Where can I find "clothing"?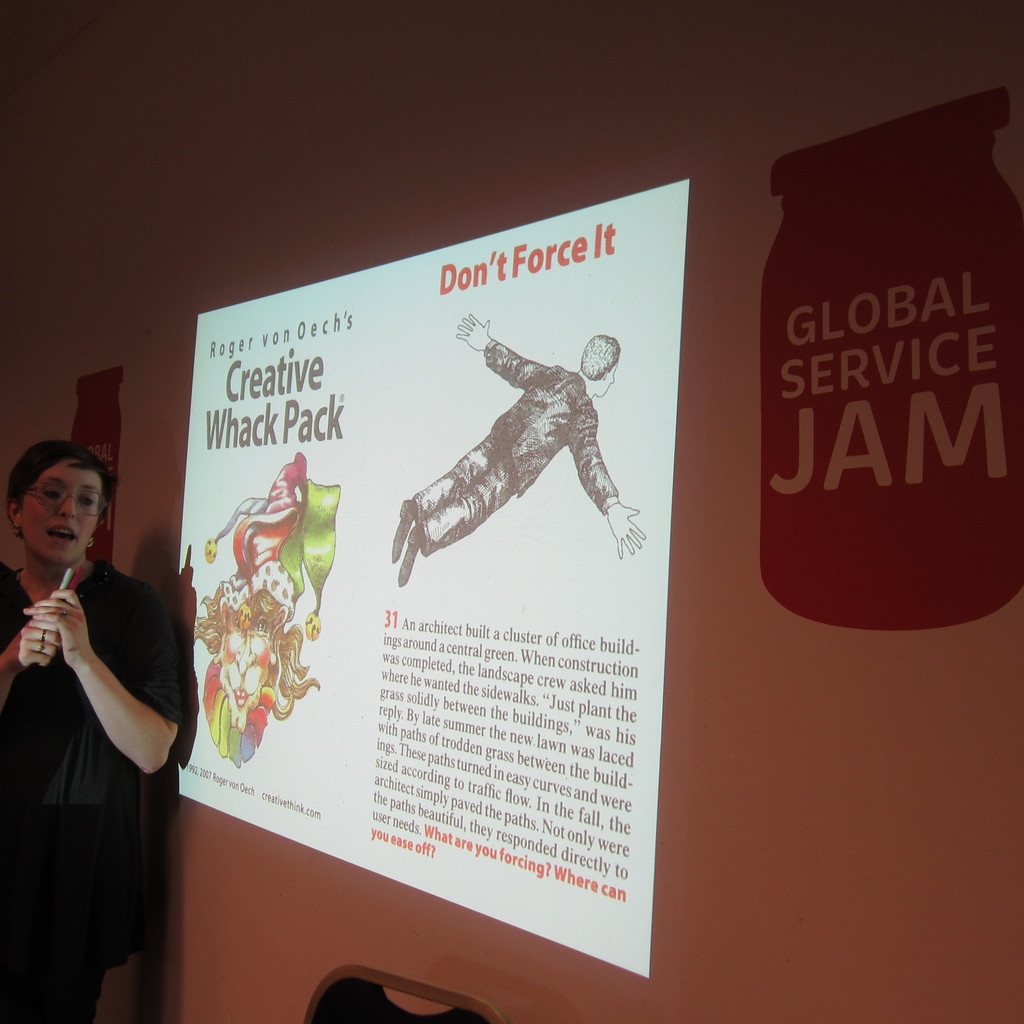
You can find it at pyautogui.locateOnScreen(419, 335, 643, 561).
